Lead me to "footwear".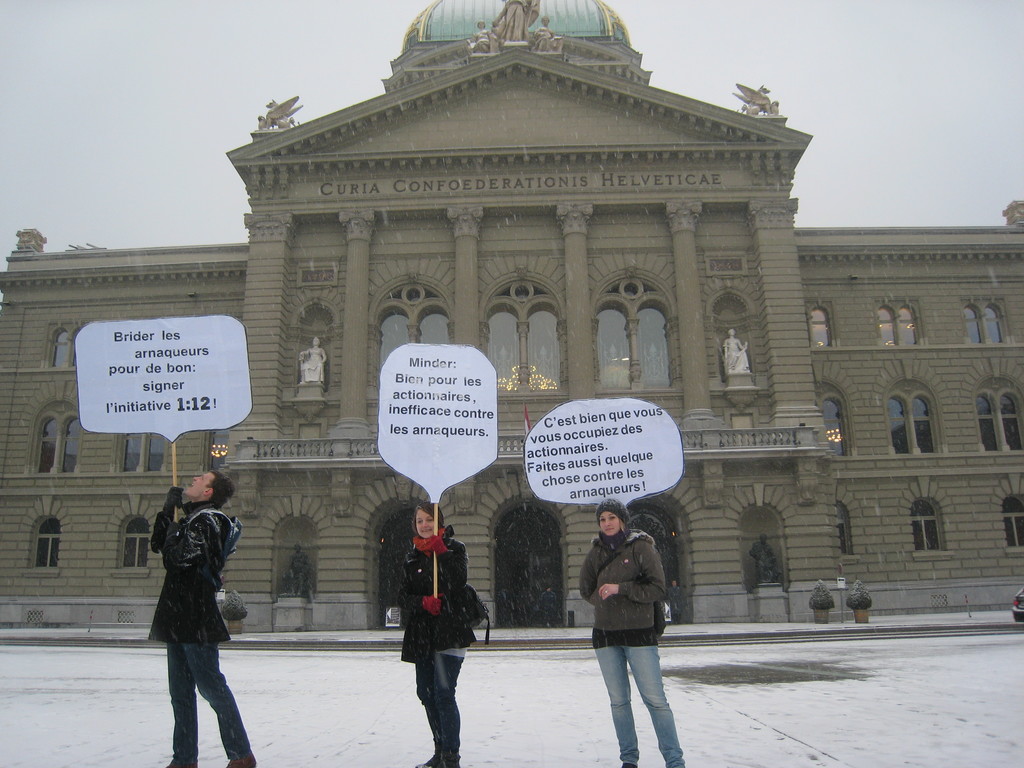
Lead to [left=413, top=754, right=459, bottom=767].
